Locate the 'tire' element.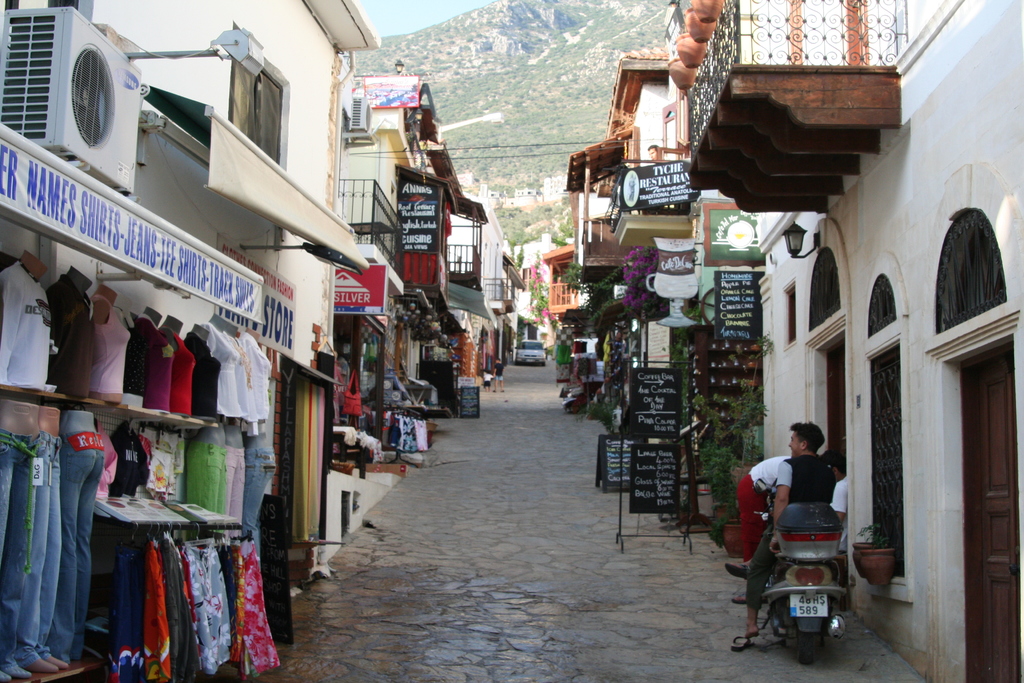
Element bbox: <region>797, 632, 819, 657</region>.
